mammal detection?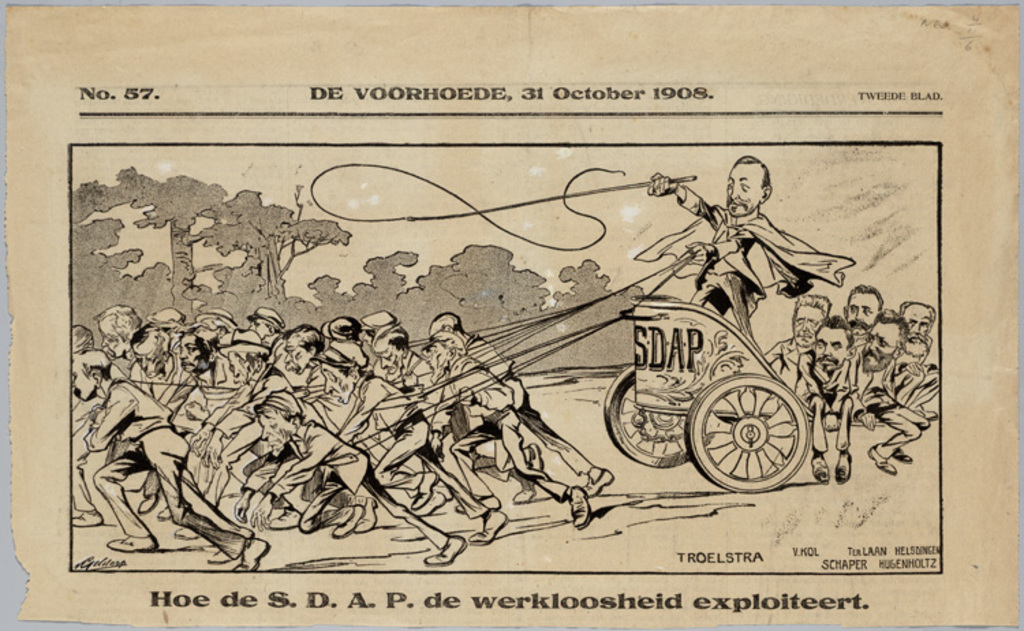
x1=659 y1=175 x2=863 y2=313
